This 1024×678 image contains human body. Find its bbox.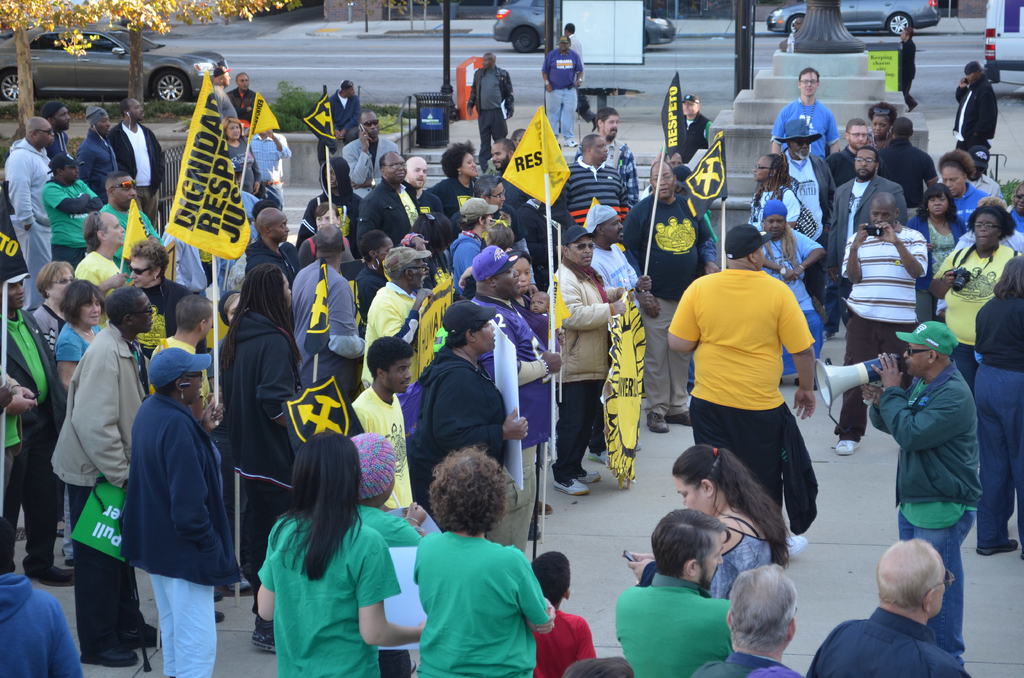
[526, 549, 597, 677].
